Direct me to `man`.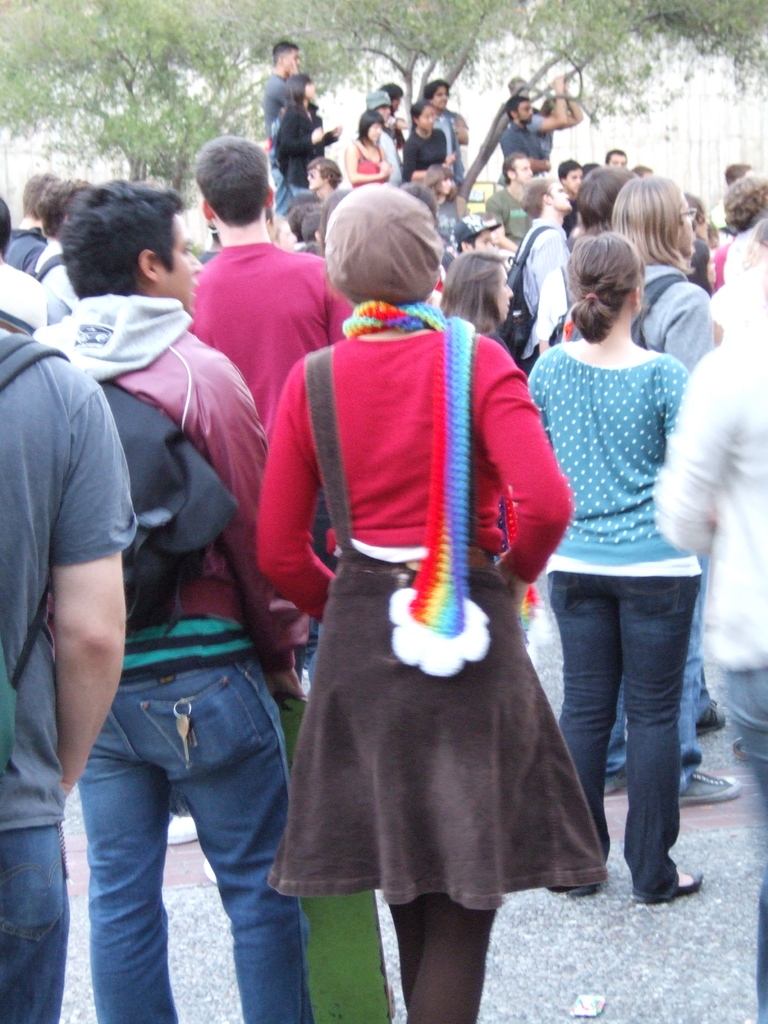
Direction: [599,164,720,836].
